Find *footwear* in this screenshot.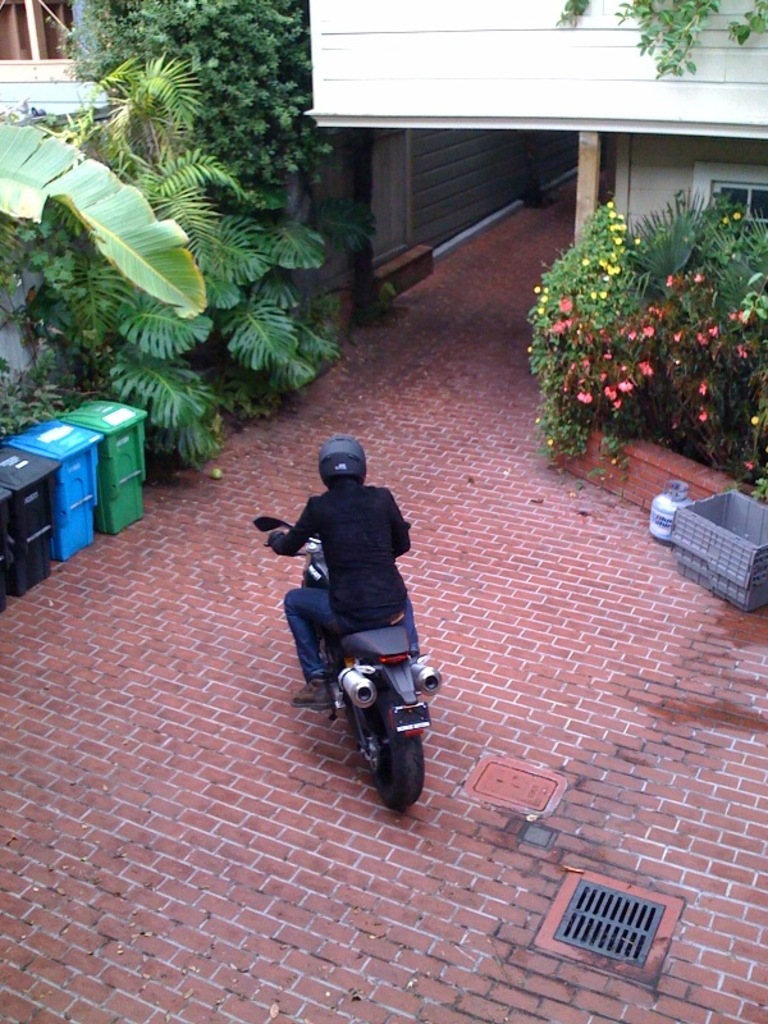
The bounding box for *footwear* is (289,671,332,708).
